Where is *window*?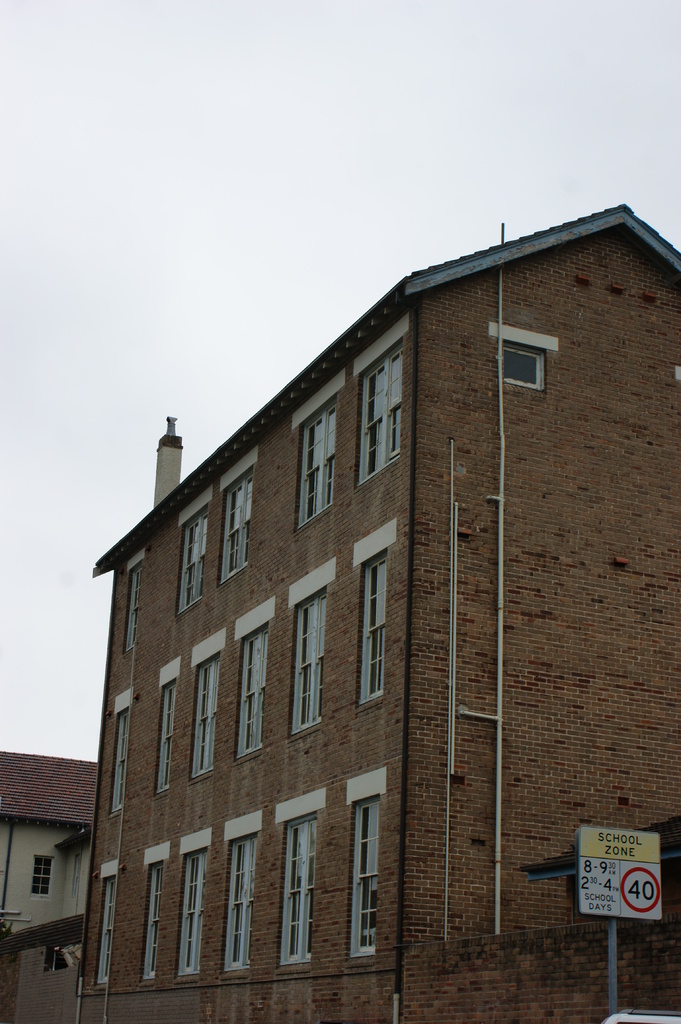
bbox=[167, 827, 209, 979].
